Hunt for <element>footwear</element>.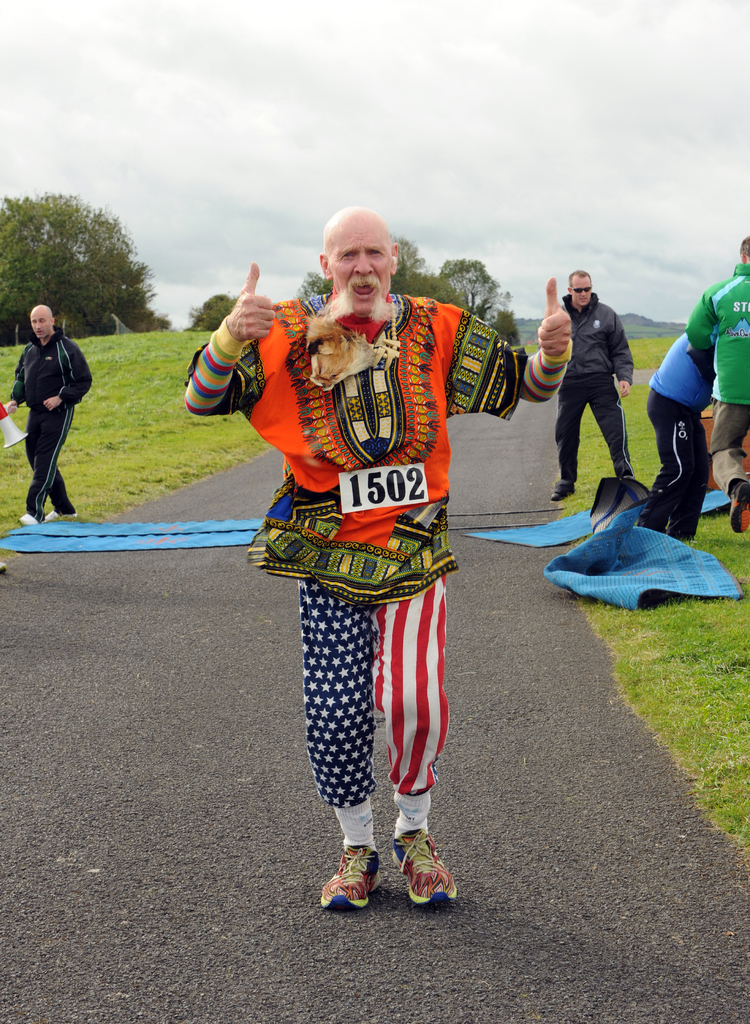
Hunted down at x1=44, y1=507, x2=77, y2=519.
